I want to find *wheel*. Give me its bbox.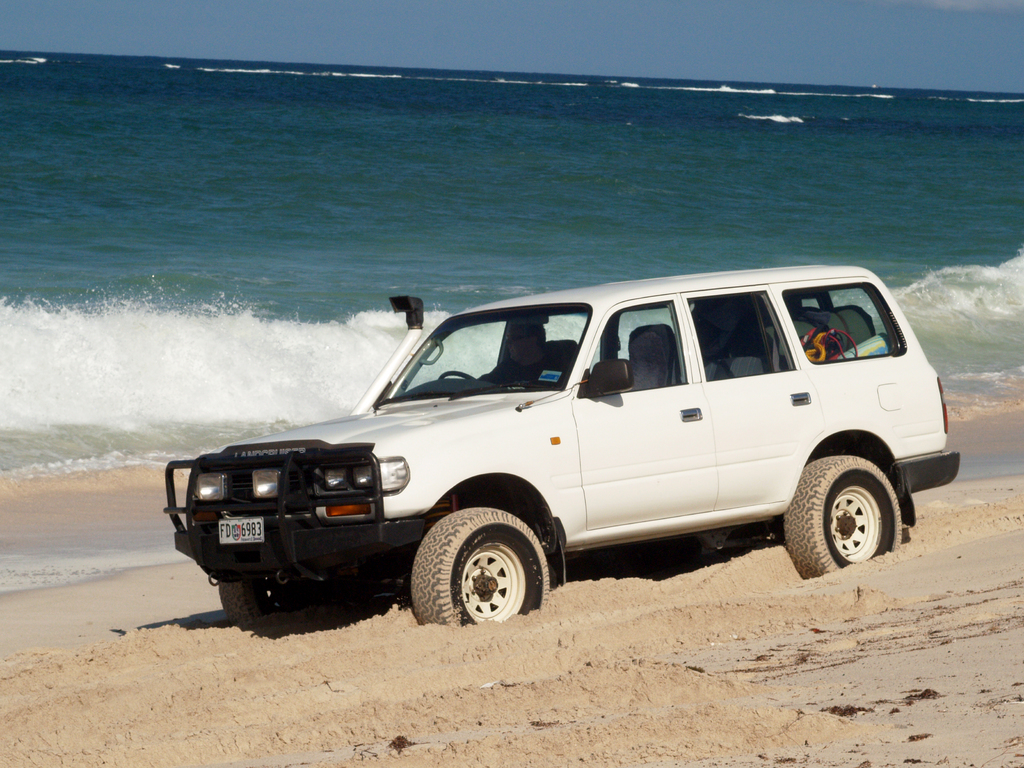
bbox(214, 576, 313, 622).
